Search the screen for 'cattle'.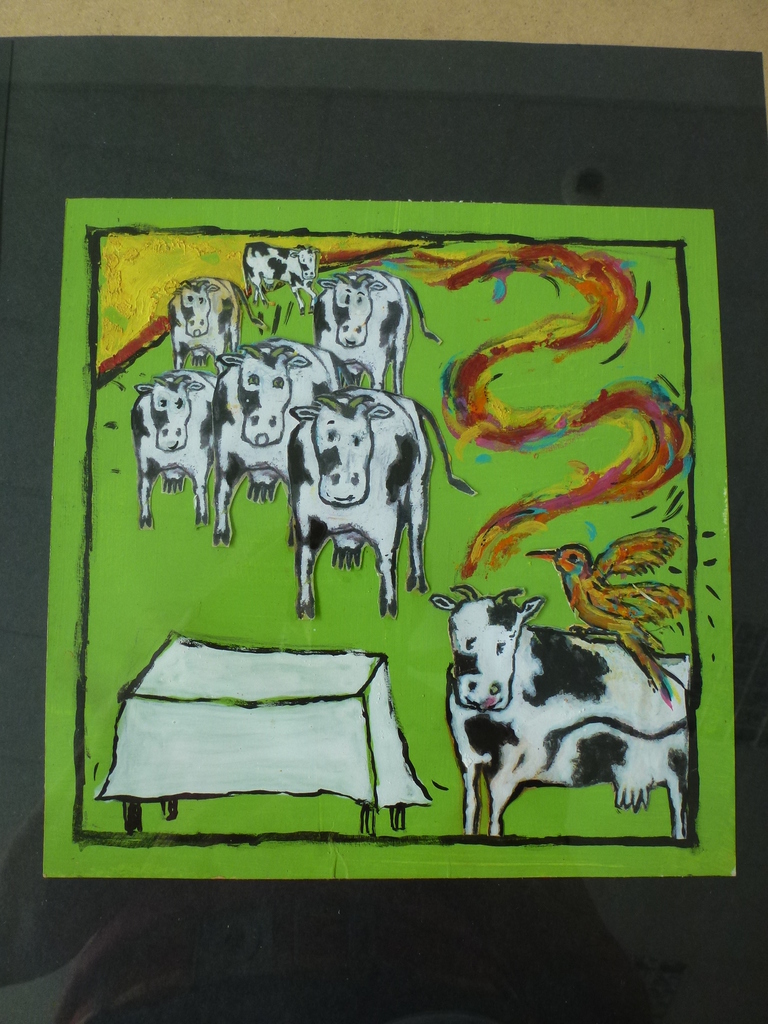
Found at (240,244,321,316).
